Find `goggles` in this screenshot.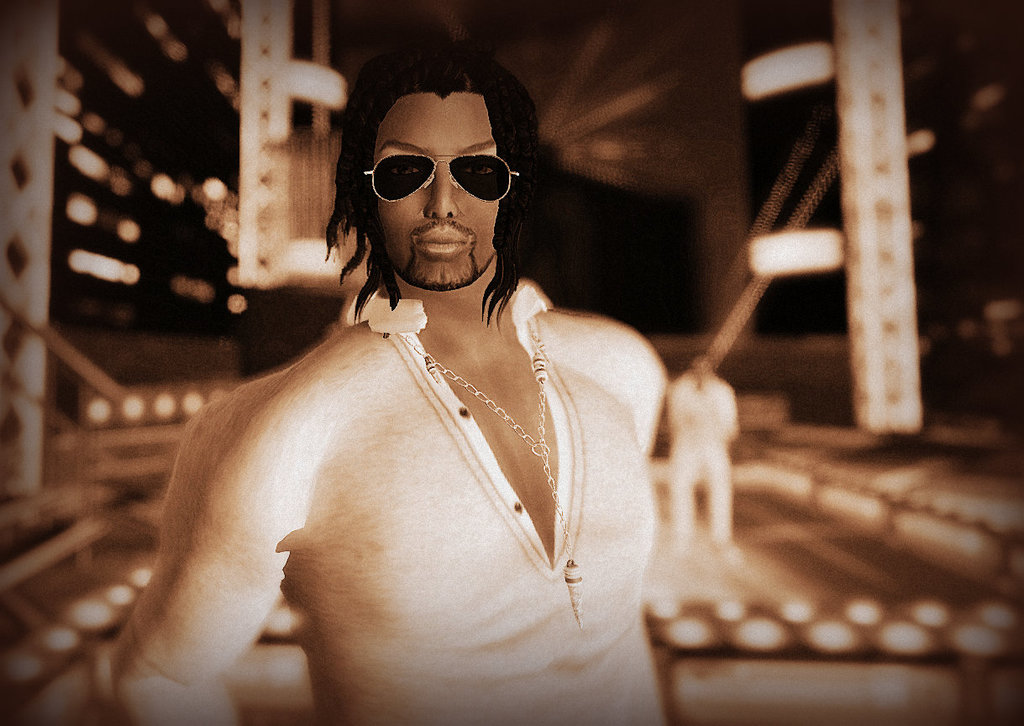
The bounding box for `goggles` is select_region(351, 129, 507, 201).
